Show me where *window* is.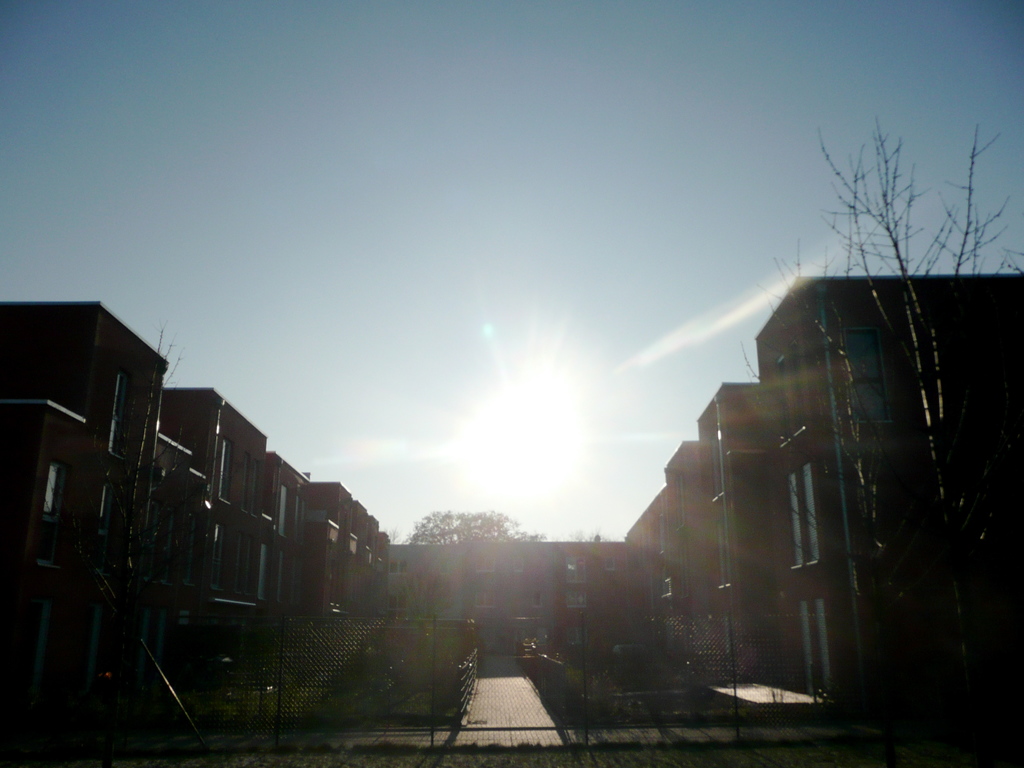
*window* is at region(255, 547, 269, 603).
